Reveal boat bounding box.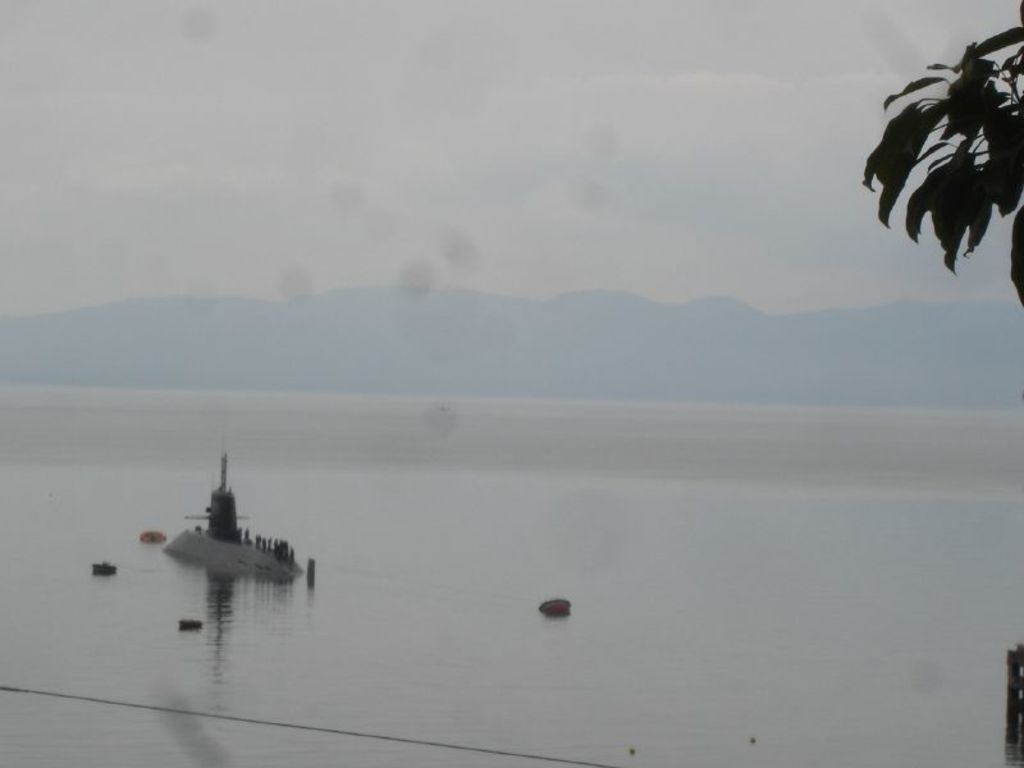
Revealed: region(177, 616, 201, 632).
